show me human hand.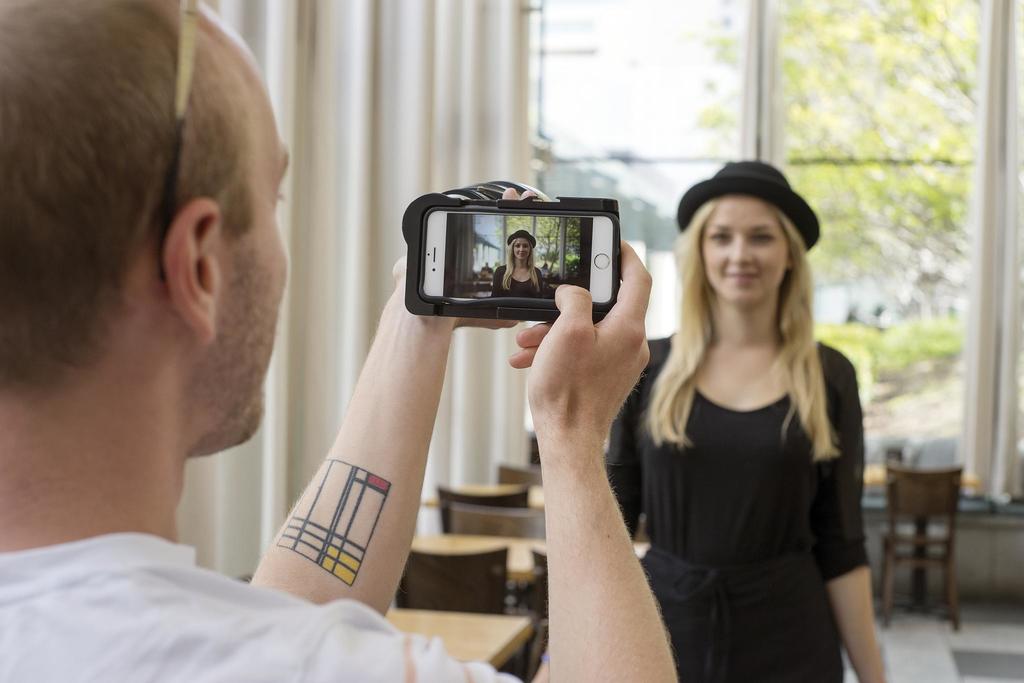
human hand is here: (522, 270, 661, 467).
